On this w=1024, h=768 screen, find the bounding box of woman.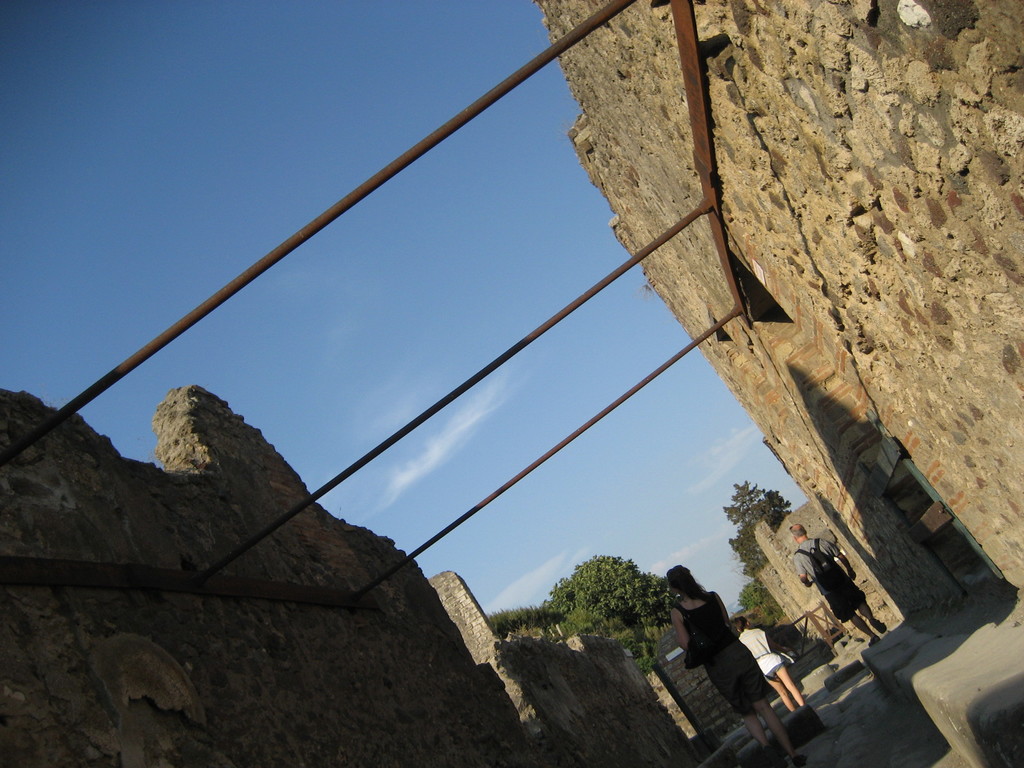
Bounding box: detection(655, 568, 794, 749).
